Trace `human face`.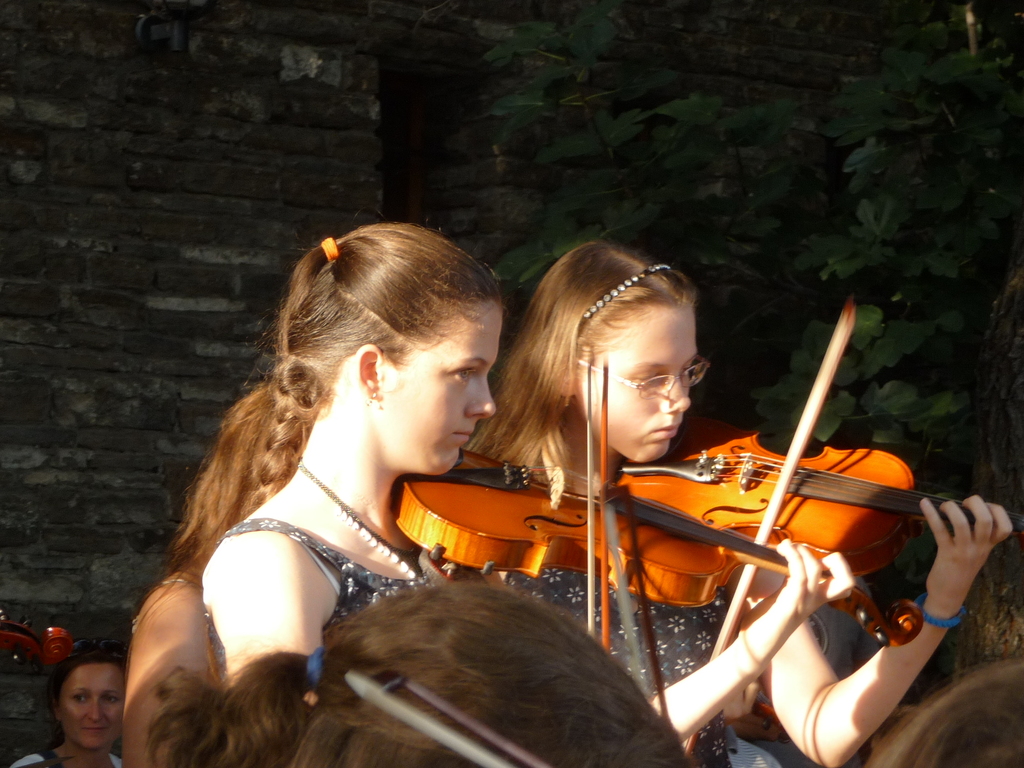
Traced to <bbox>381, 299, 500, 471</bbox>.
